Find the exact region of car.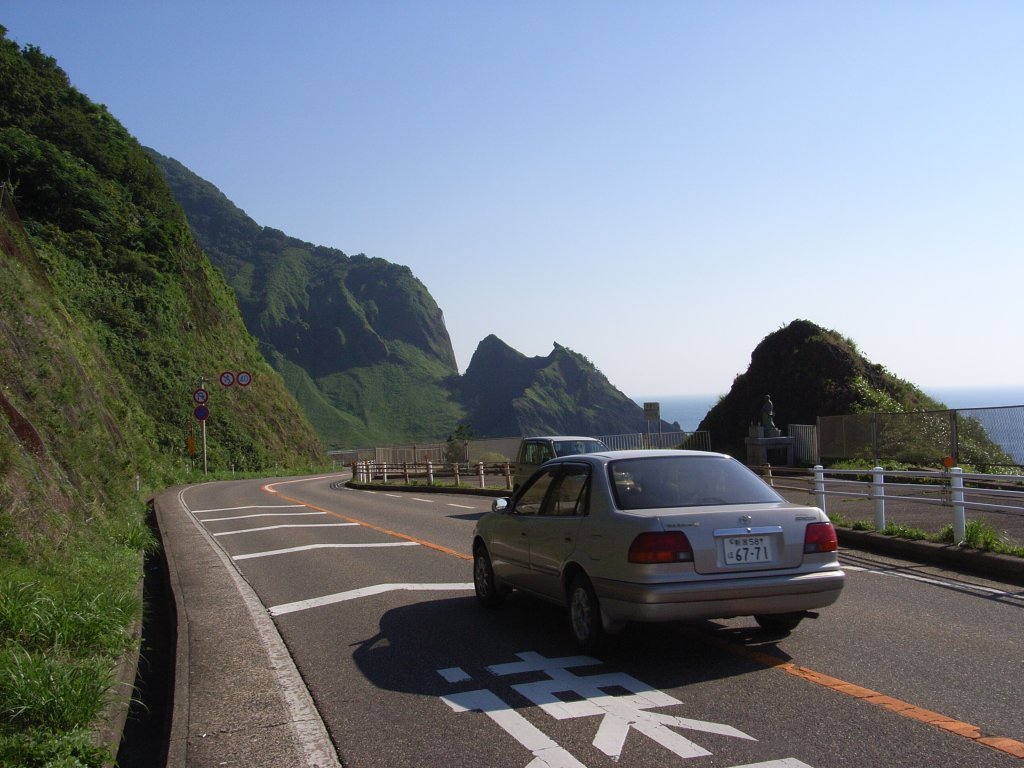
Exact region: x1=473 y1=448 x2=845 y2=647.
